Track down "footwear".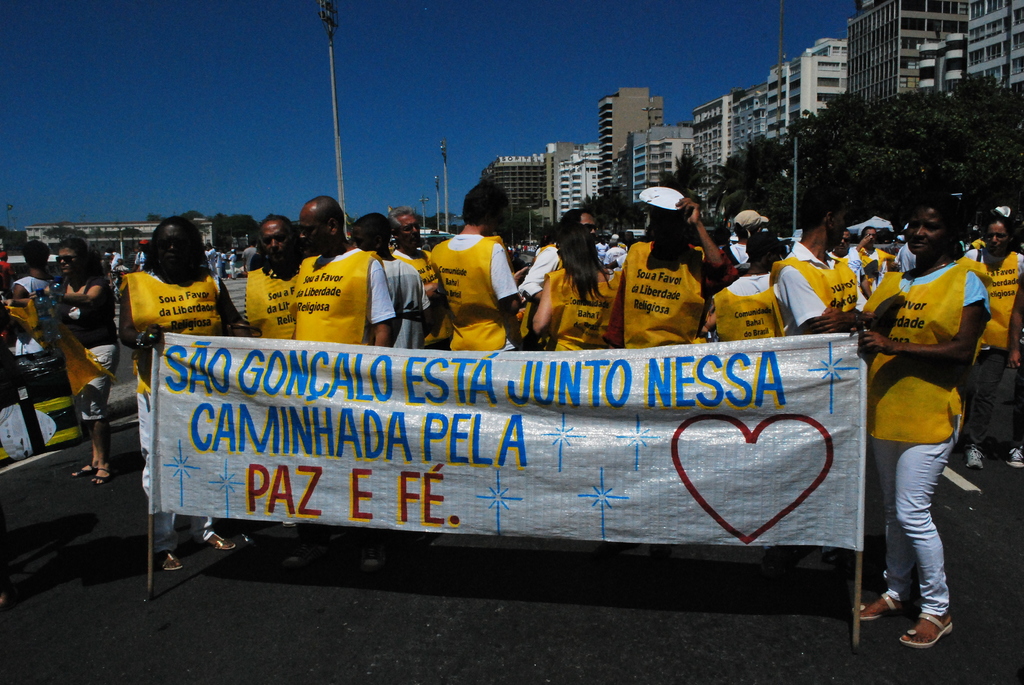
Tracked to <bbox>281, 521, 298, 530</bbox>.
